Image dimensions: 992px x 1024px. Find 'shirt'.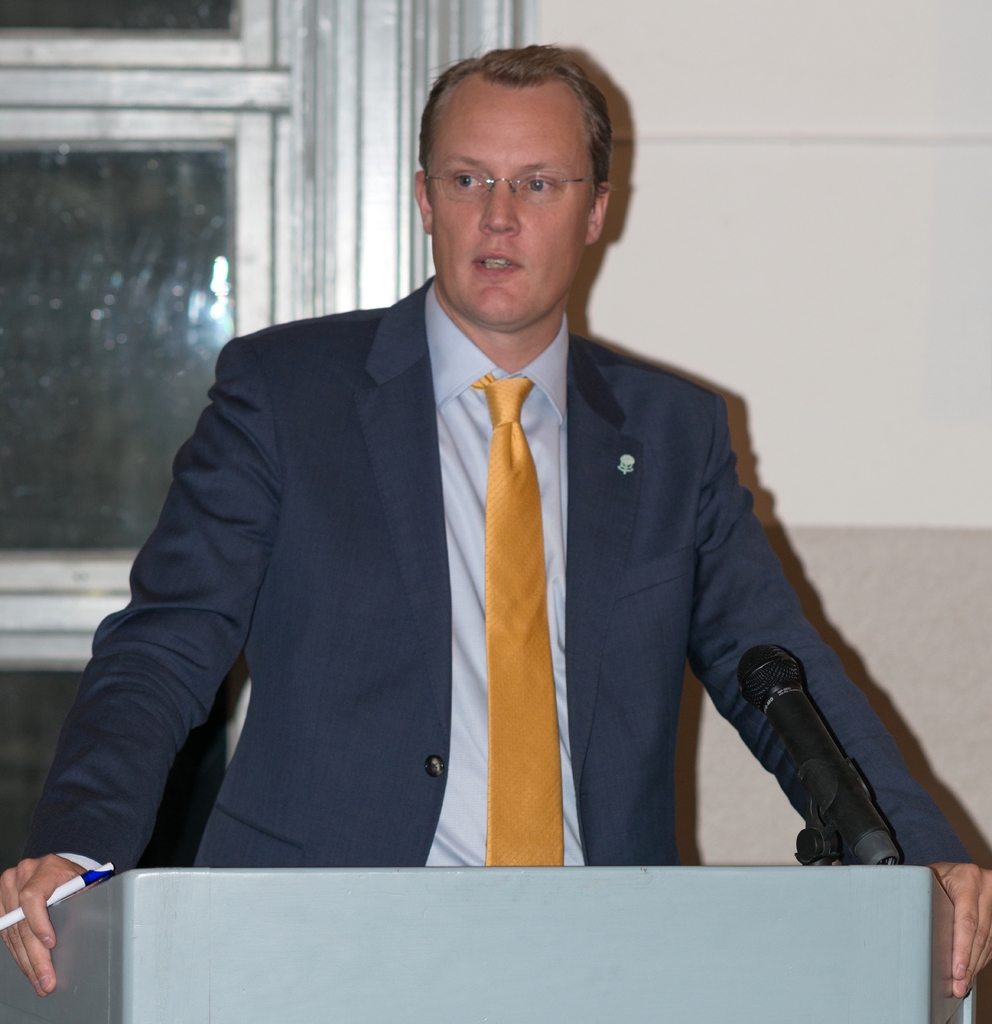
pyautogui.locateOnScreen(422, 275, 583, 865).
